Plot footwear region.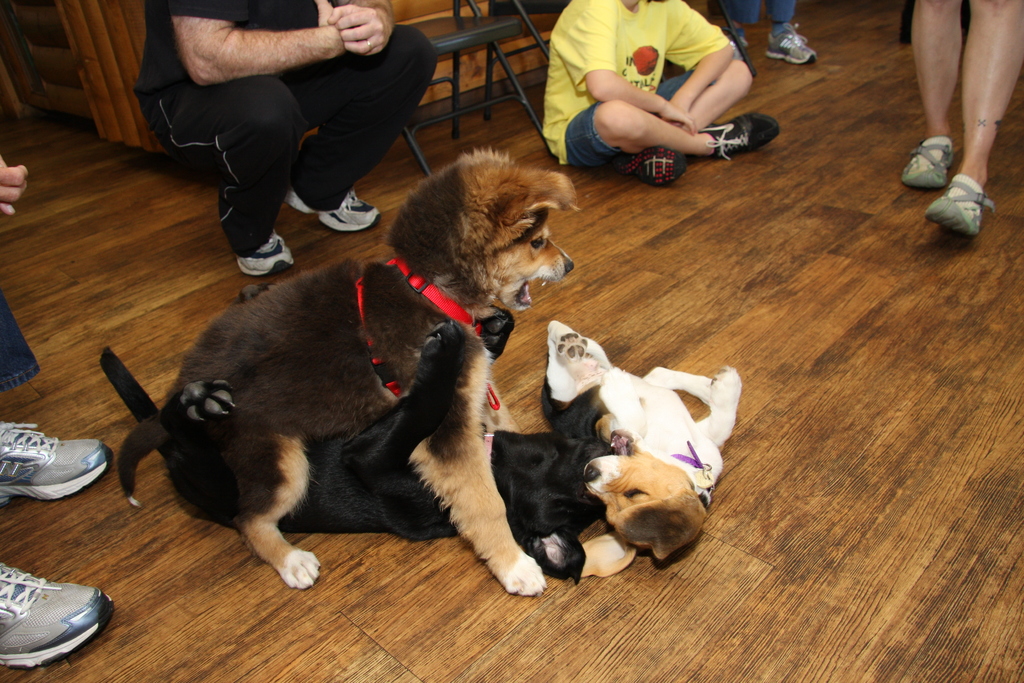
Plotted at (x1=244, y1=226, x2=304, y2=276).
